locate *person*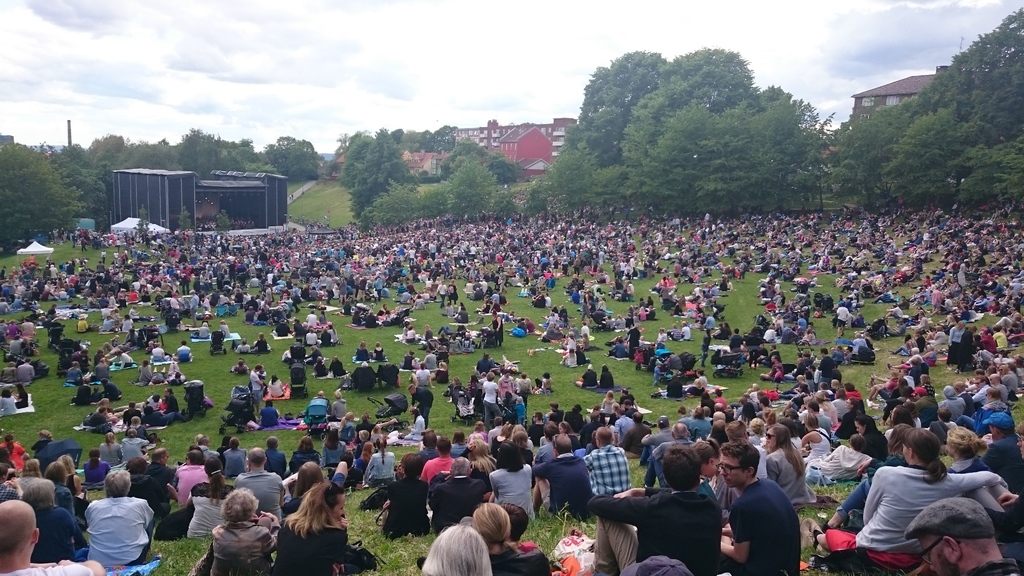
(886, 375, 913, 412)
